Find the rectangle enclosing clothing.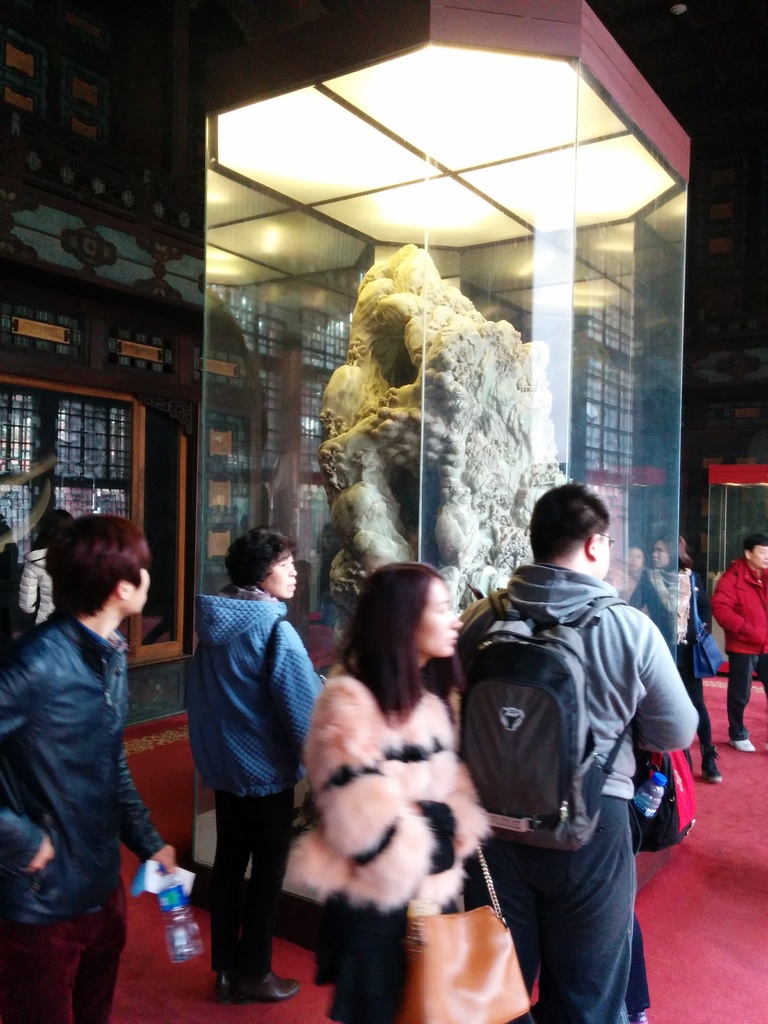
x1=139 y1=855 x2=186 y2=941.
